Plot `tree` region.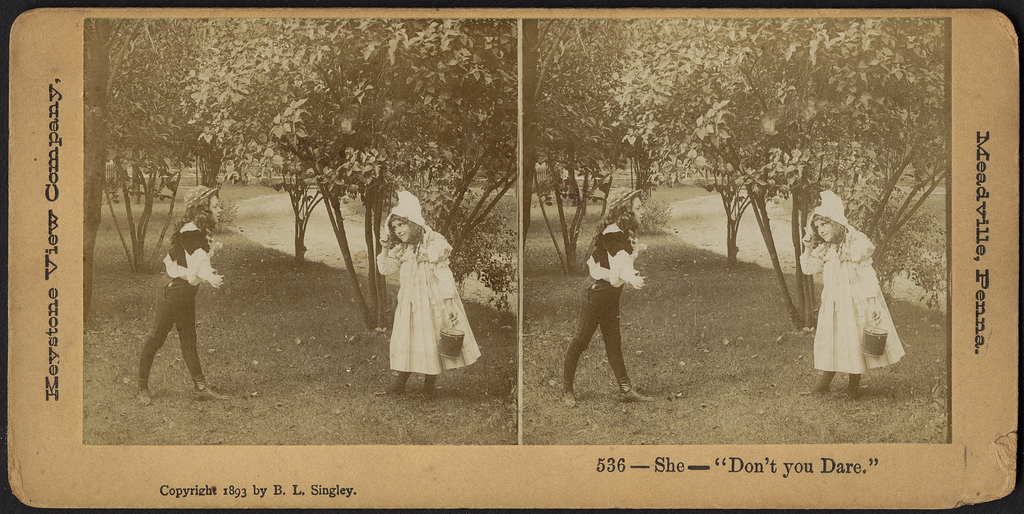
Plotted at (left=90, top=17, right=519, bottom=338).
